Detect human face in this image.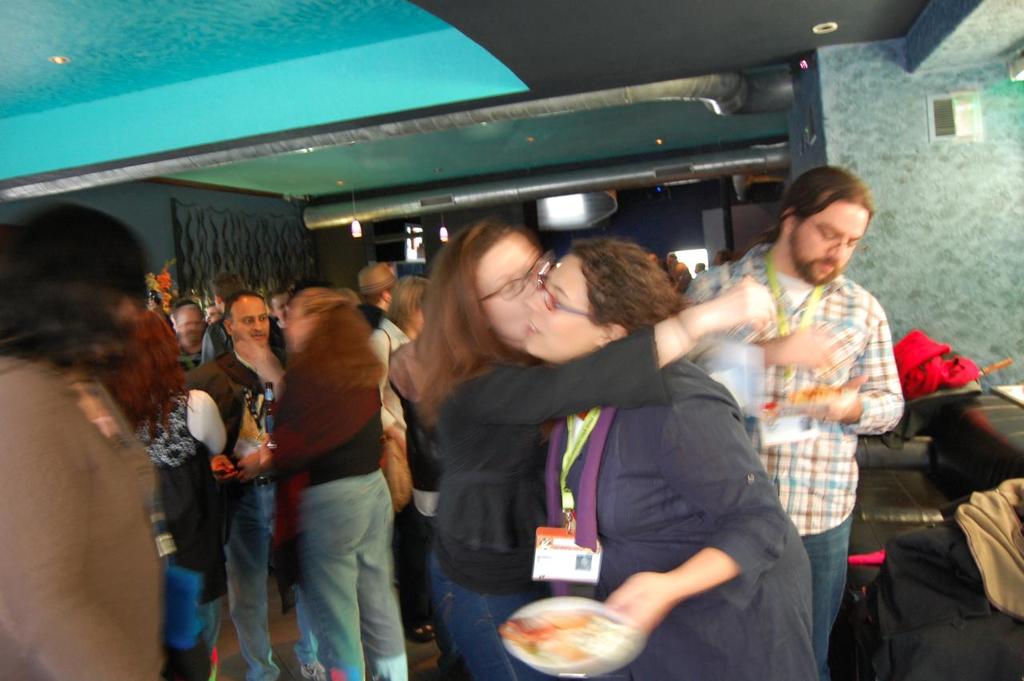
Detection: region(206, 303, 220, 325).
